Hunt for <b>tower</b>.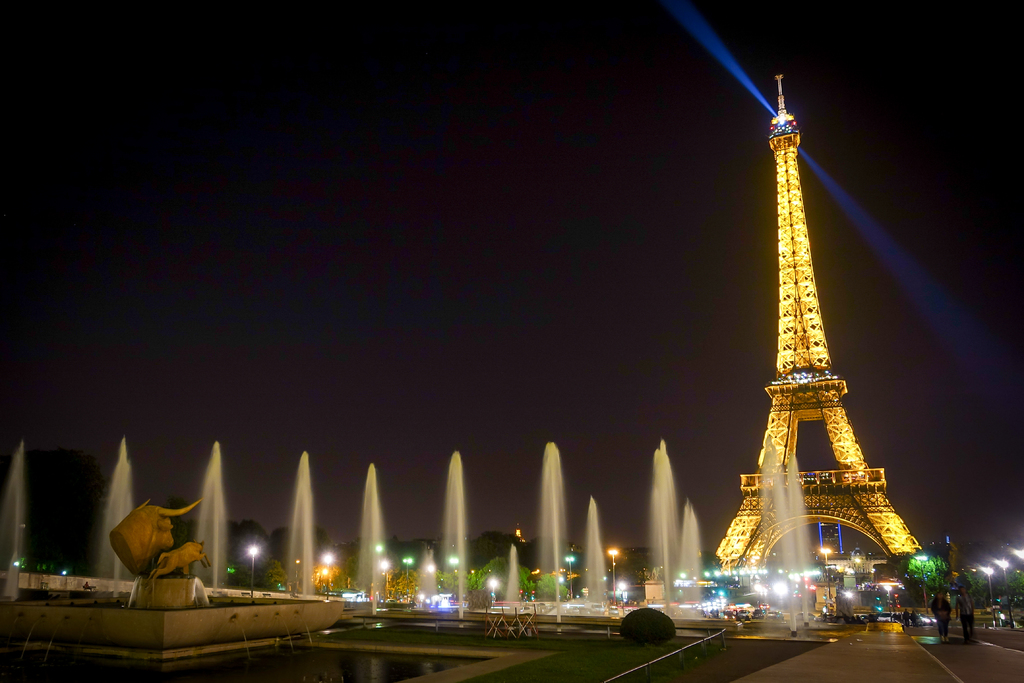
Hunted down at locate(711, 73, 925, 576).
